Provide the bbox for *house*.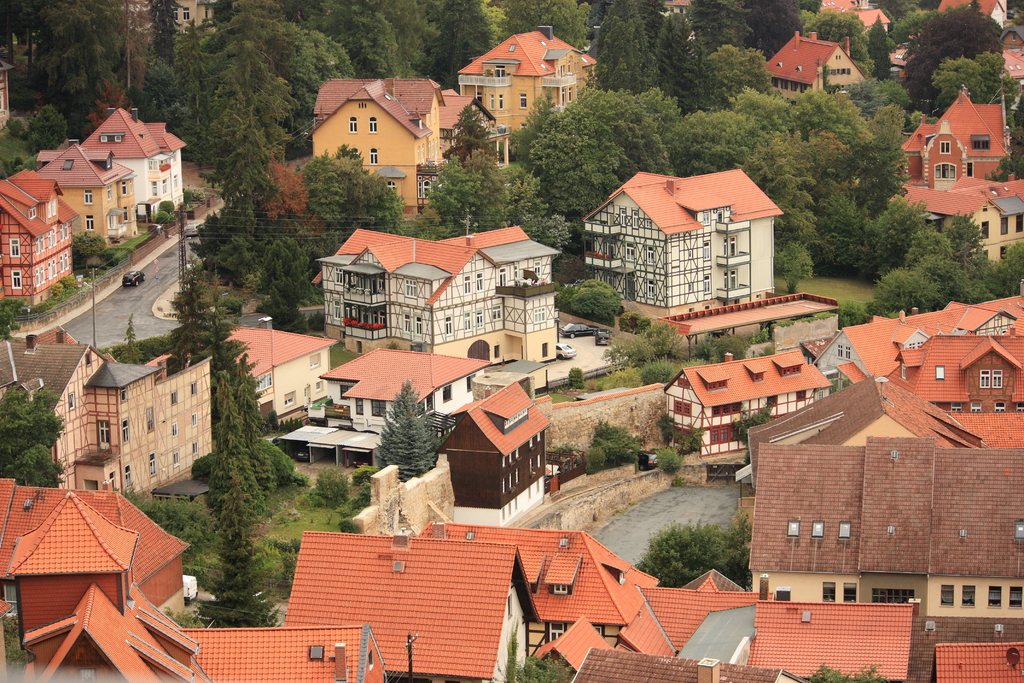
764/31/867/103.
